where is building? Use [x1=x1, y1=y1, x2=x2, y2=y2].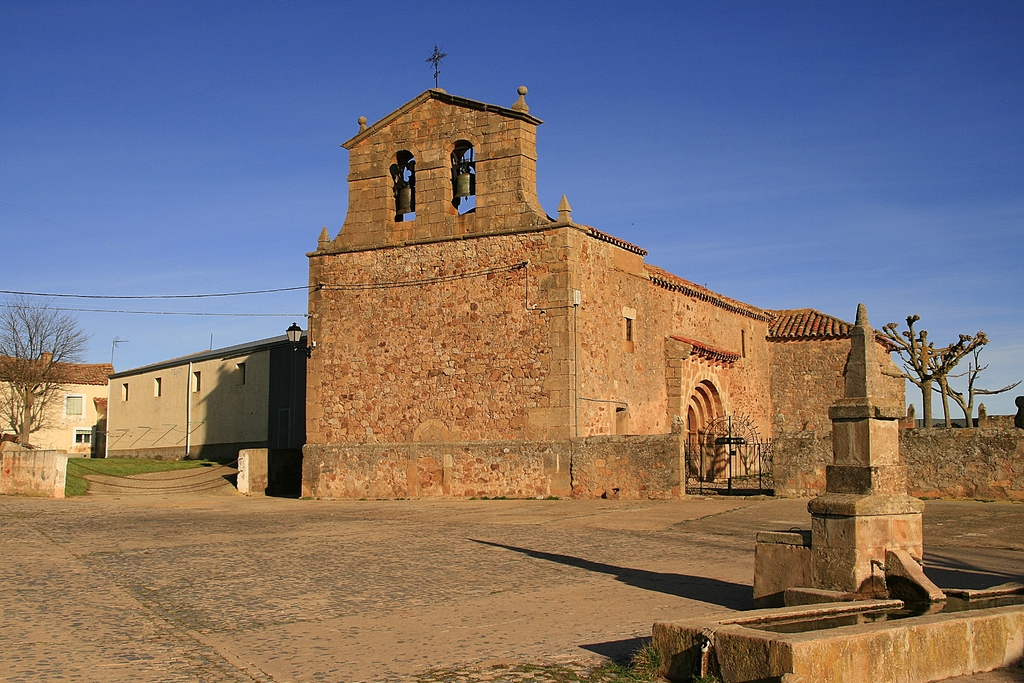
[x1=298, y1=84, x2=911, y2=497].
